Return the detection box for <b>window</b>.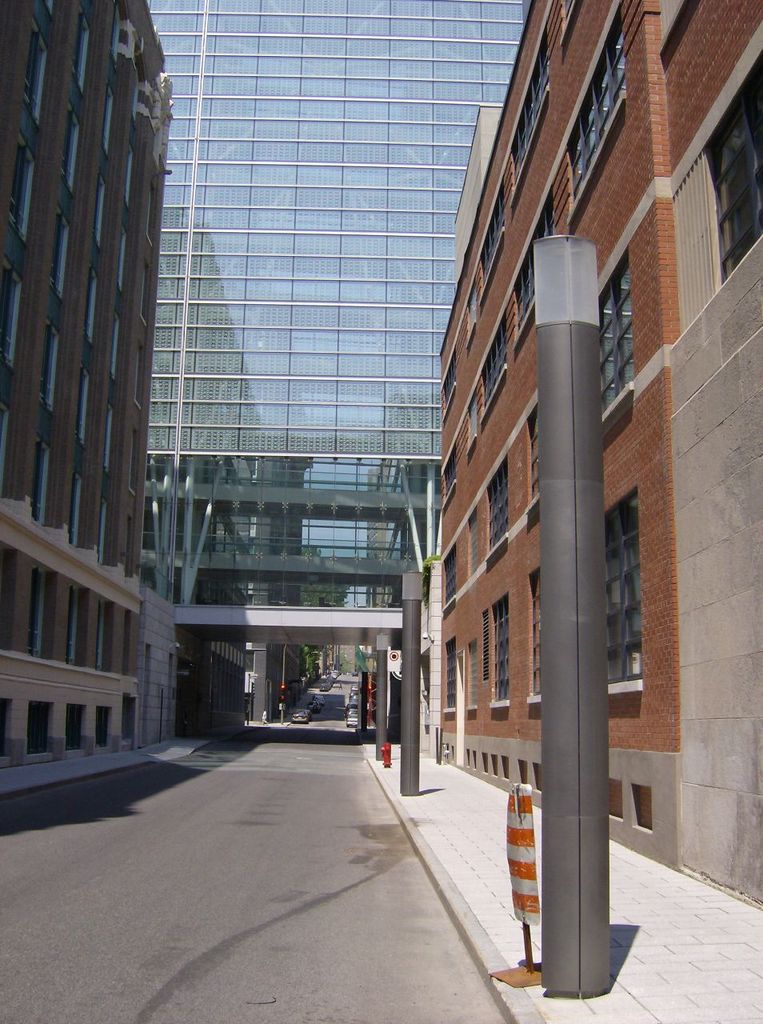
Rect(80, 14, 90, 90).
